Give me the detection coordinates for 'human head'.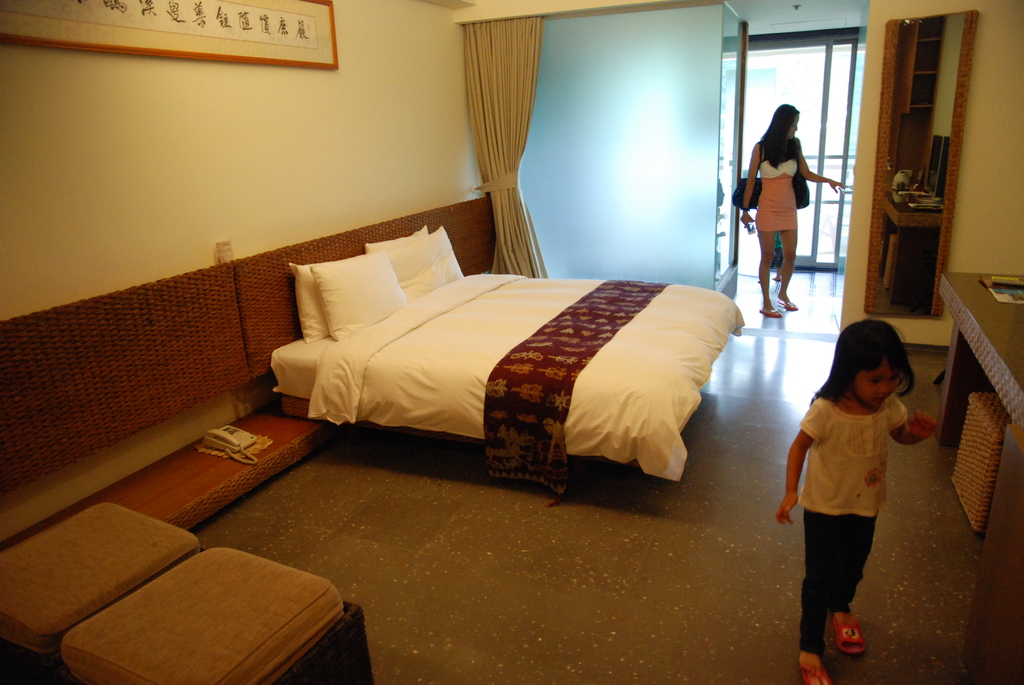
Rect(795, 317, 928, 435).
